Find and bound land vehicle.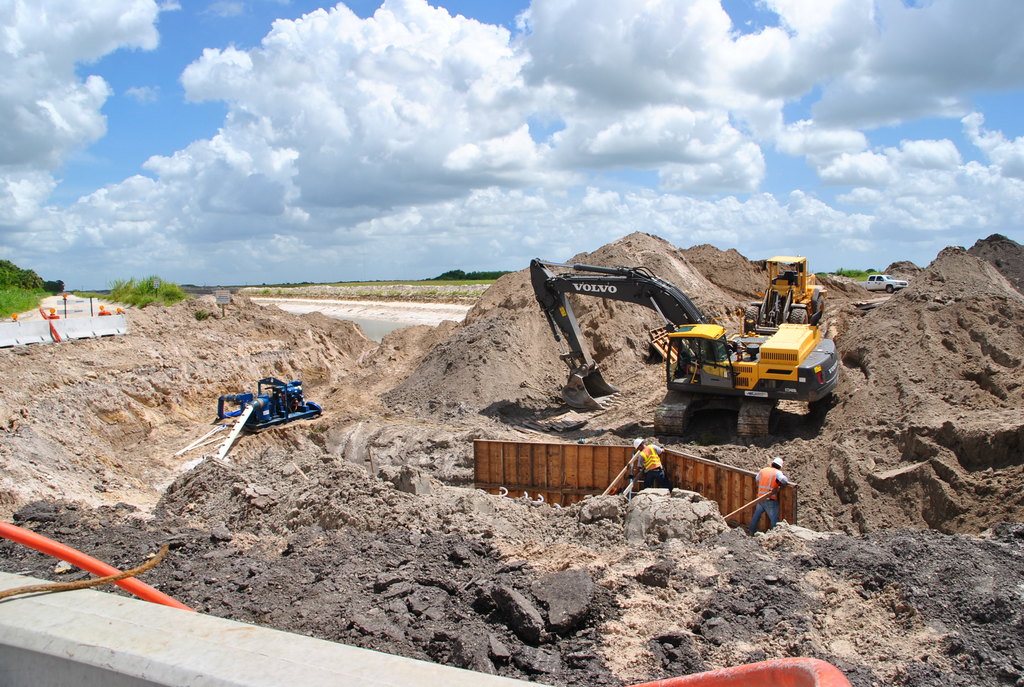
Bound: [744, 253, 826, 336].
